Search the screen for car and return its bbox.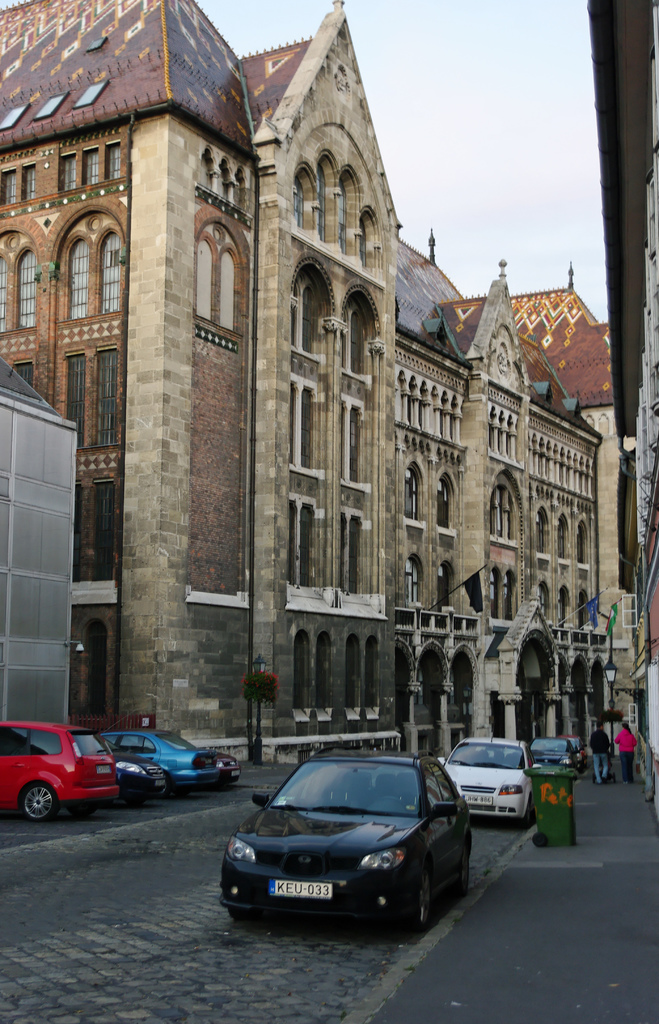
Found: 116 724 246 788.
